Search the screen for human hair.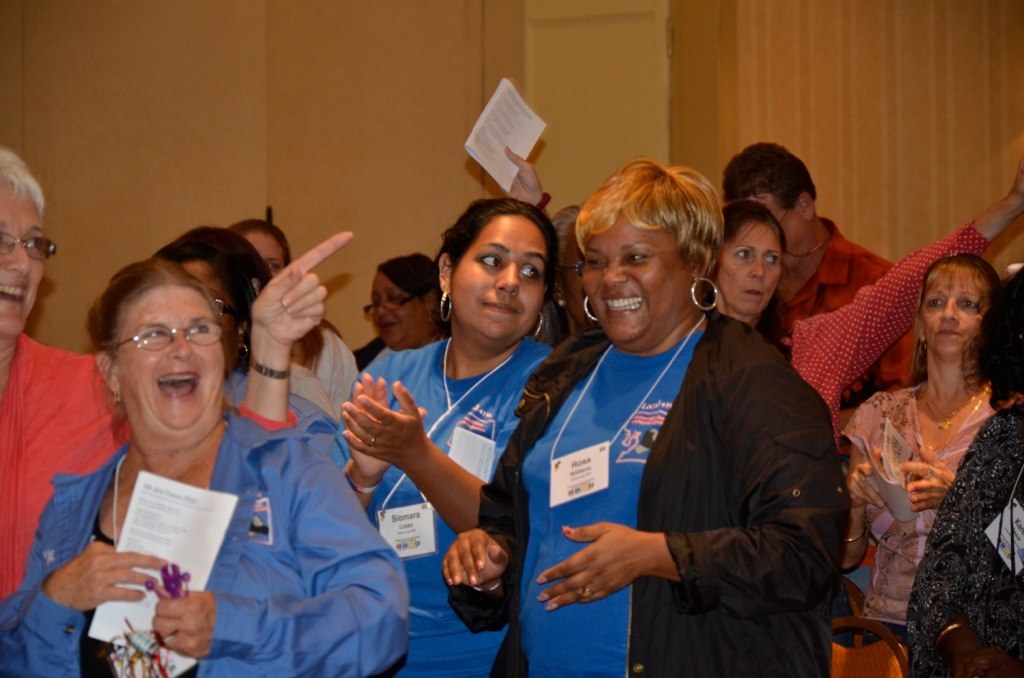
Found at [left=717, top=141, right=816, bottom=215].
